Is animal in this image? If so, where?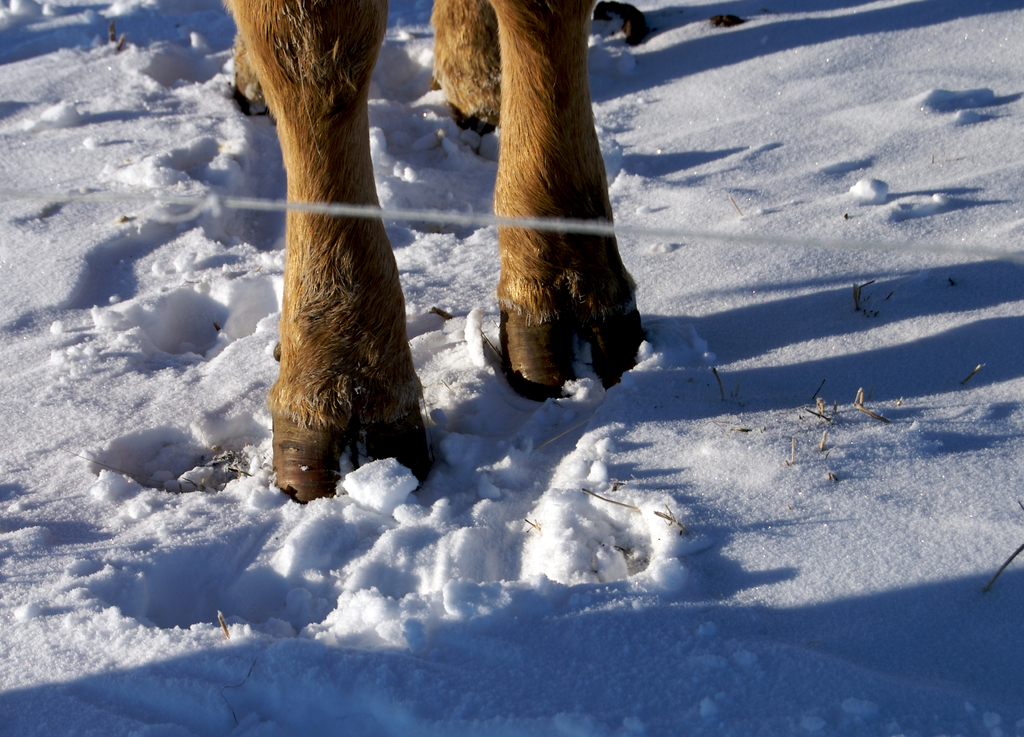
Yes, at [x1=215, y1=0, x2=656, y2=506].
